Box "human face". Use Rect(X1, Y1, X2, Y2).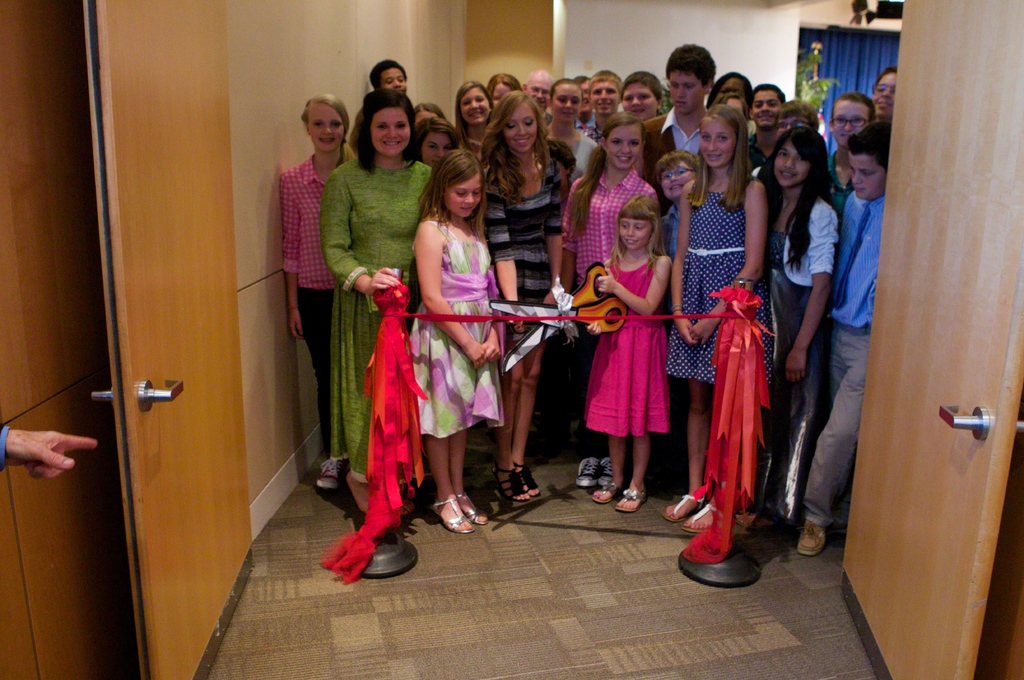
Rect(592, 79, 617, 112).
